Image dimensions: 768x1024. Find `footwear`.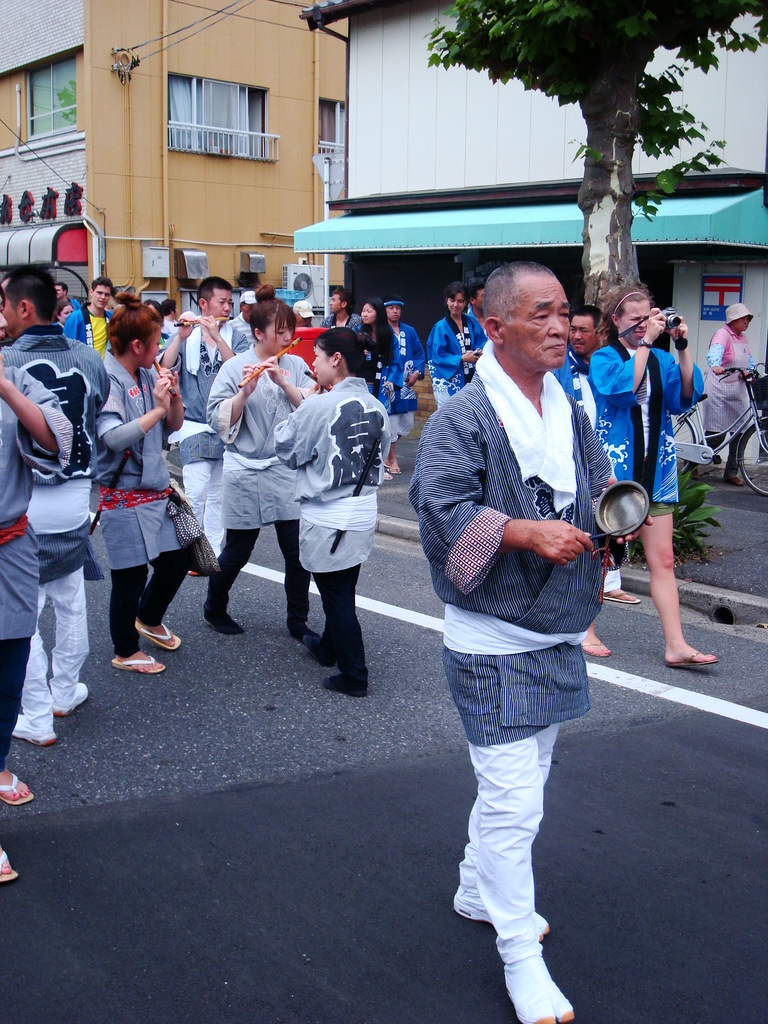
452 876 548 944.
